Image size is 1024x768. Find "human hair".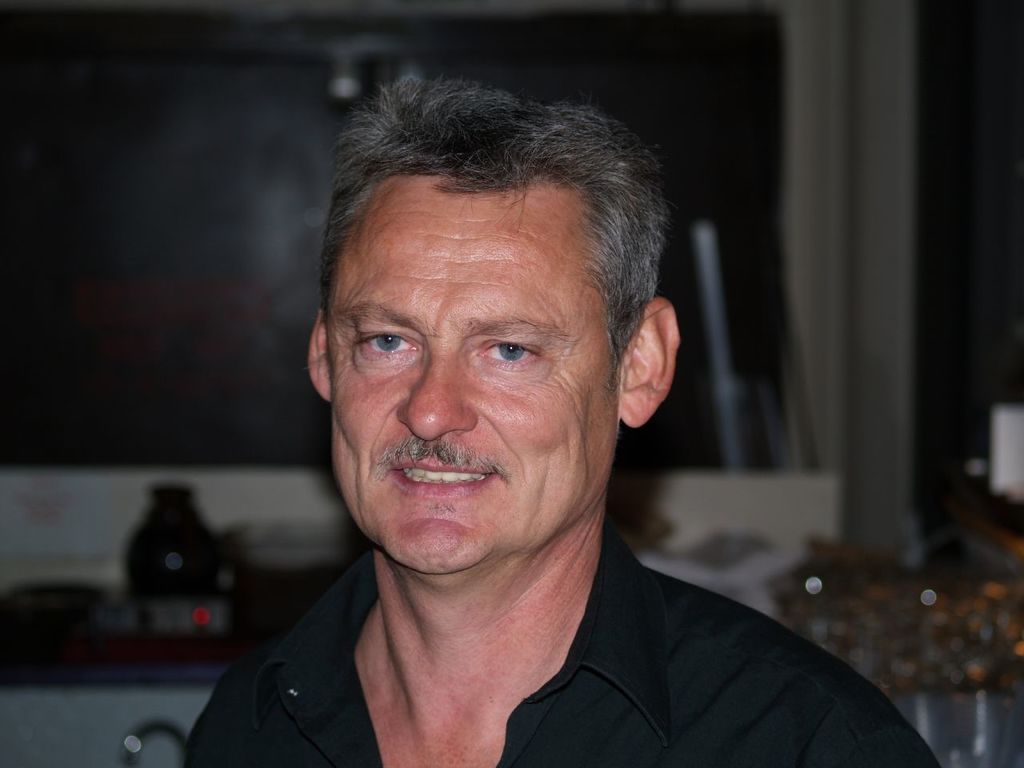
BBox(297, 91, 667, 476).
